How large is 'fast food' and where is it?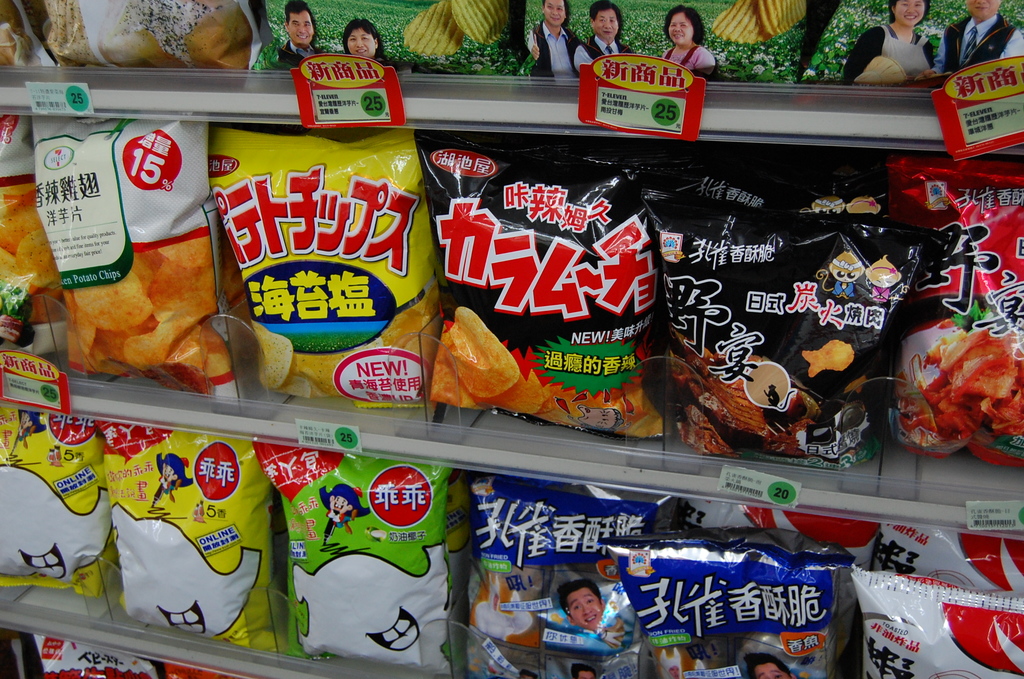
Bounding box: x1=712 y1=0 x2=771 y2=45.
